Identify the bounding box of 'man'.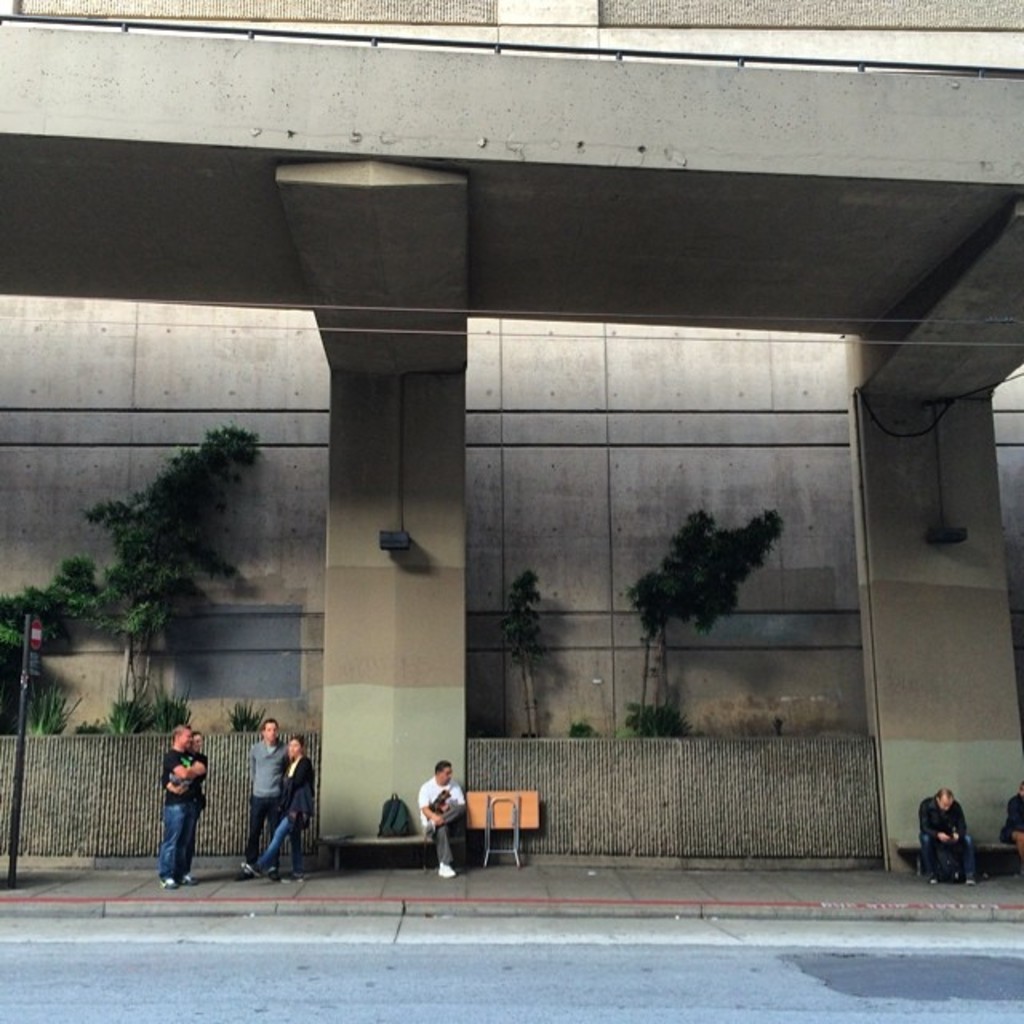
418,758,470,880.
